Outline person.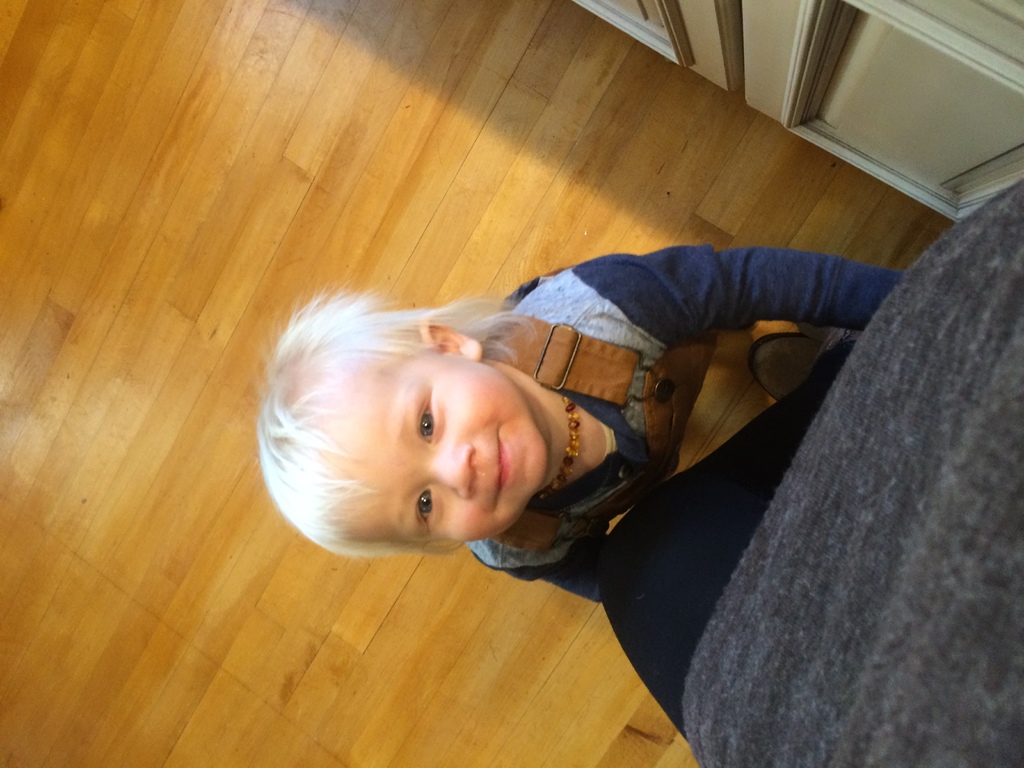
Outline: 582/172/1023/767.
